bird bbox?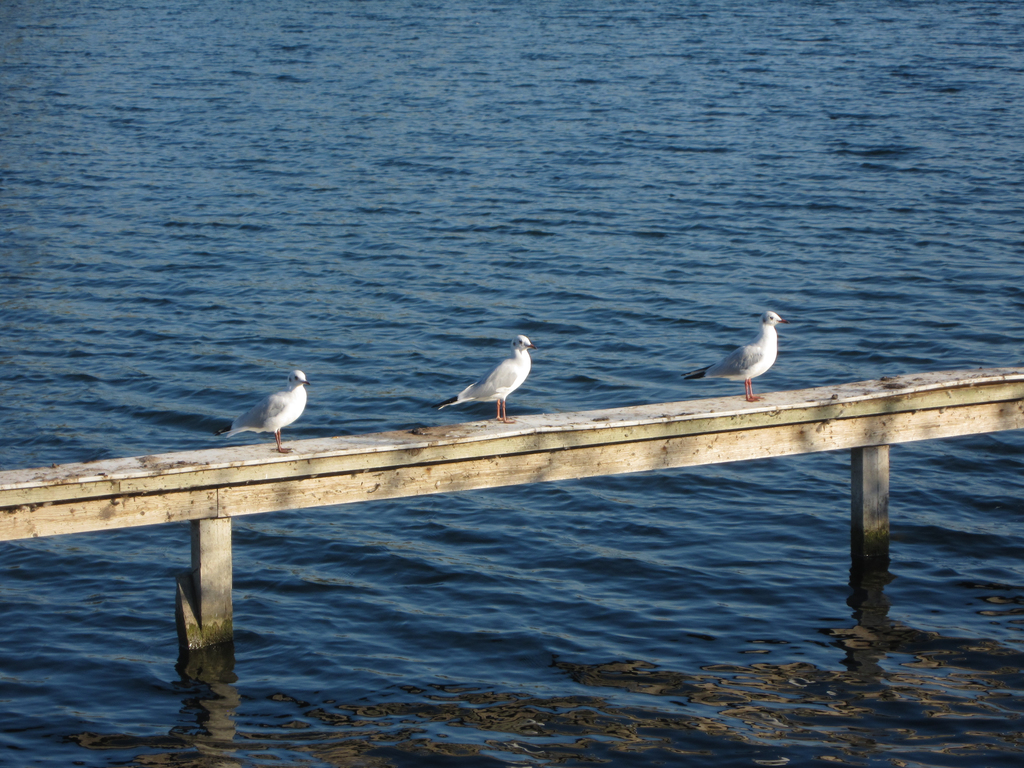
crop(218, 367, 316, 457)
